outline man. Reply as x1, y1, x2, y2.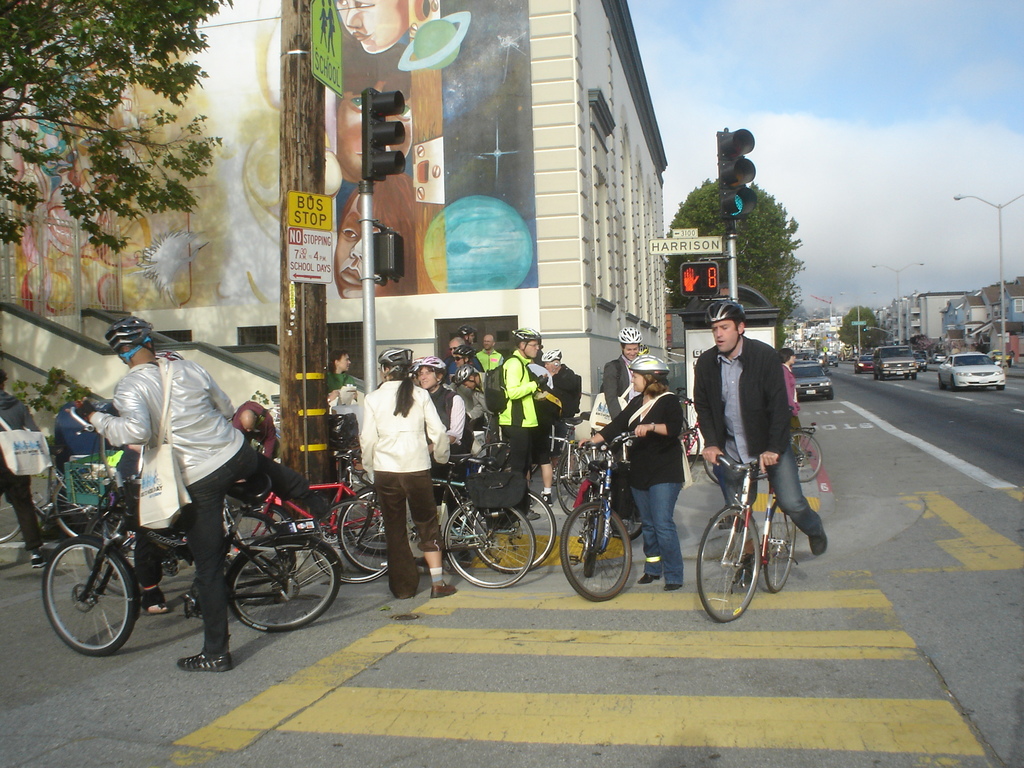
74, 315, 333, 671.
